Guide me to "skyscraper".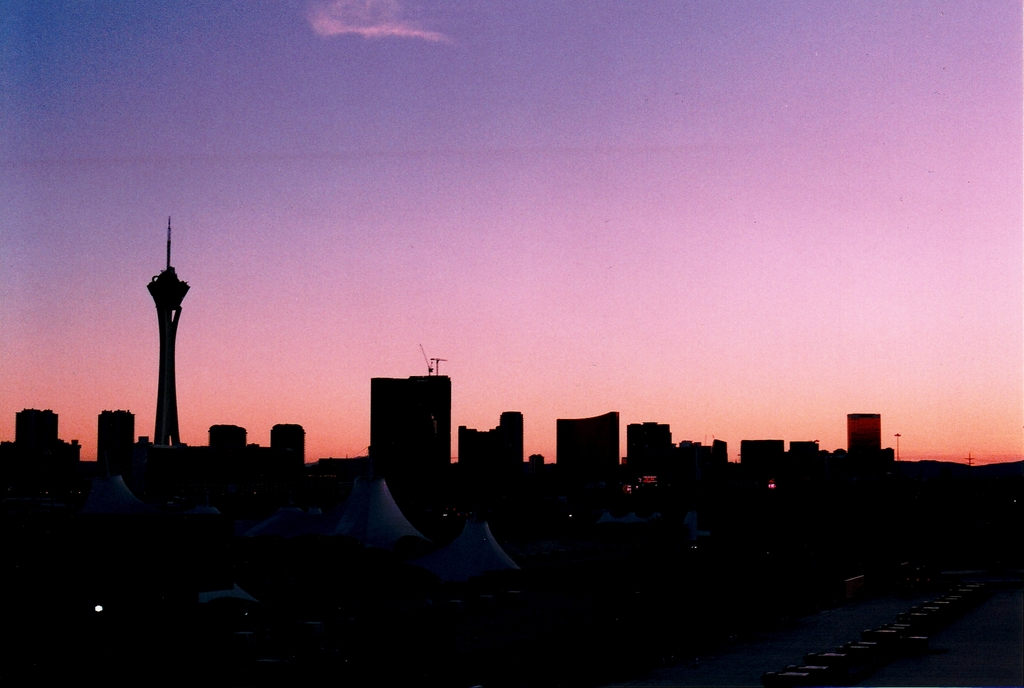
Guidance: 457,410,524,500.
